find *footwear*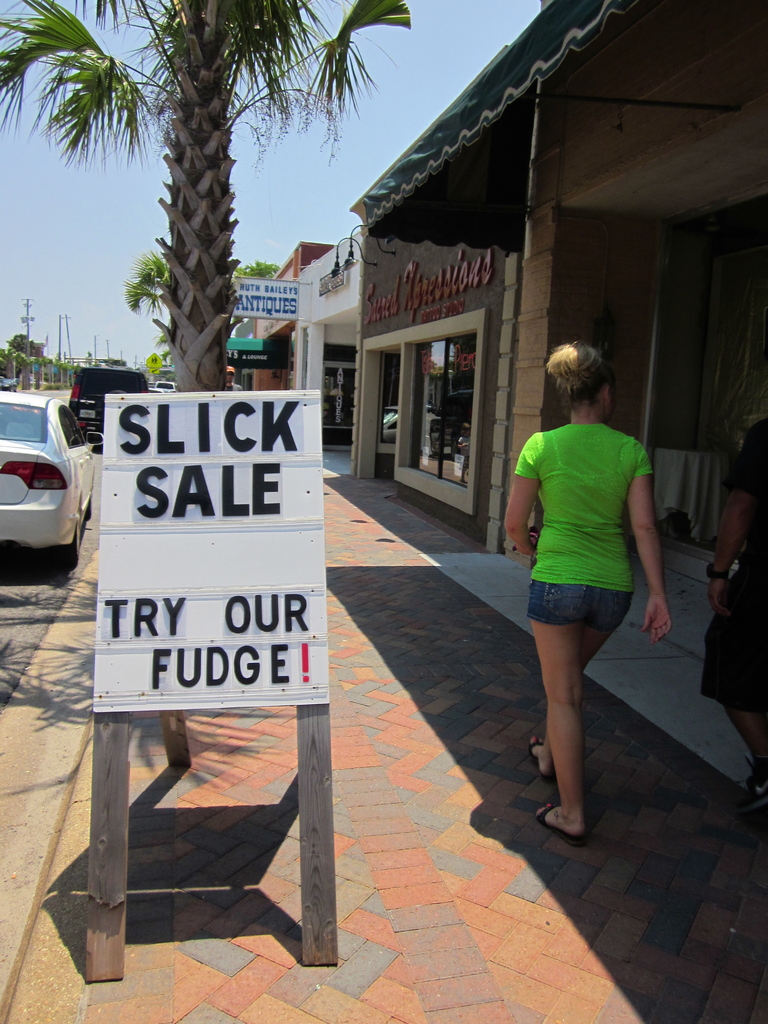
select_region(537, 695, 616, 827)
